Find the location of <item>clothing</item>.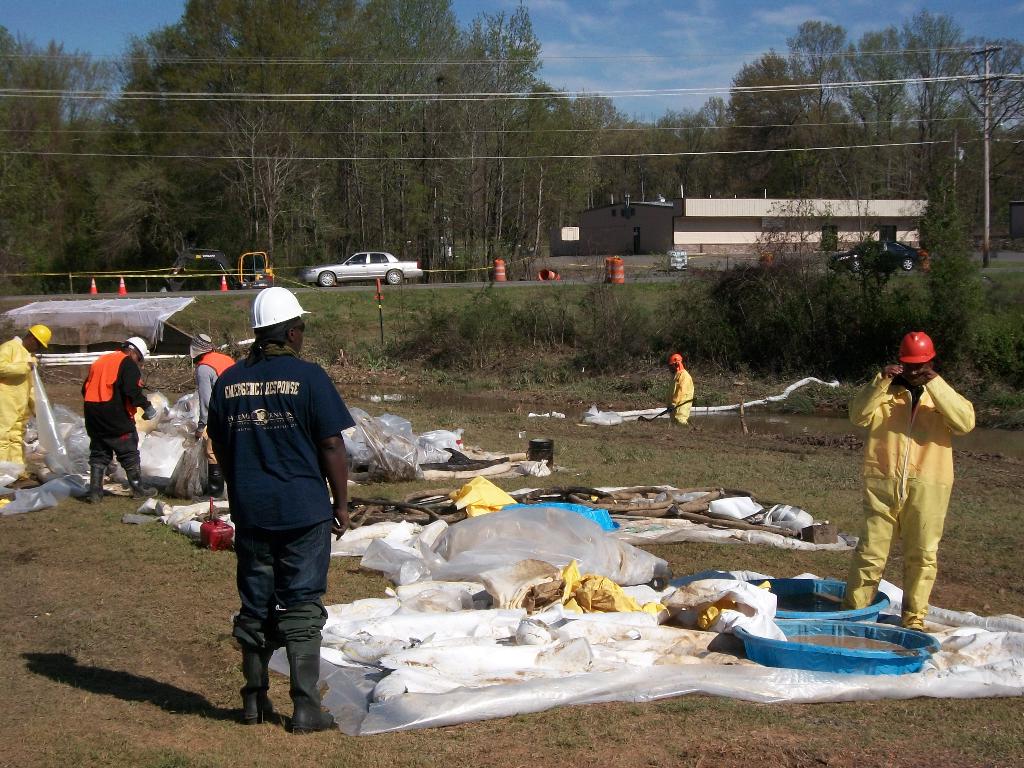
Location: x1=666 y1=369 x2=697 y2=428.
